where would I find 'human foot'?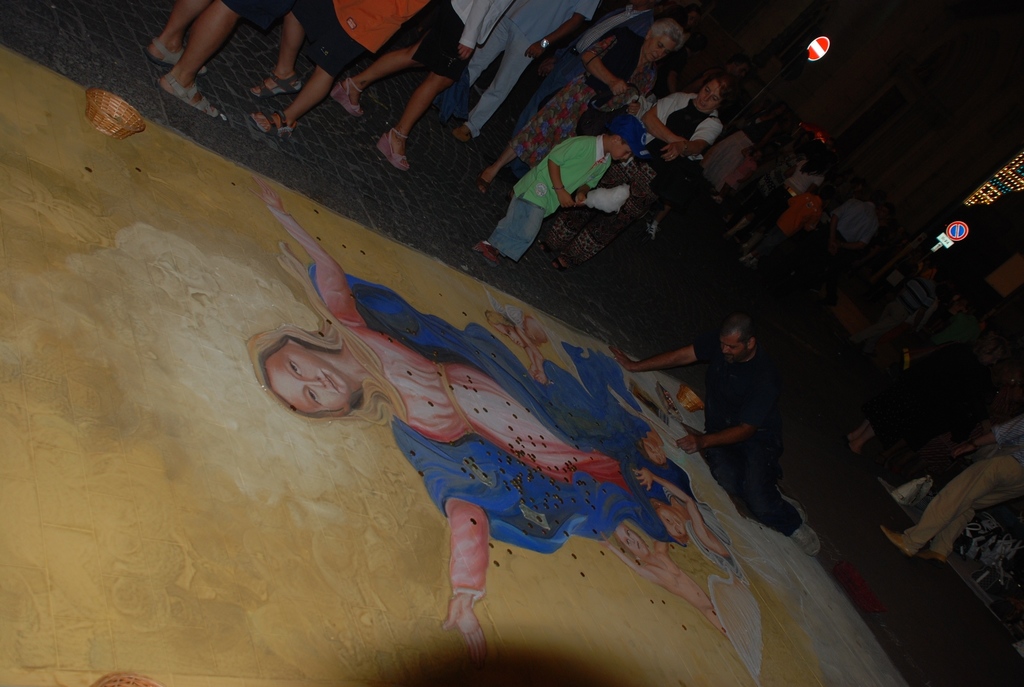
At (148,23,189,65).
